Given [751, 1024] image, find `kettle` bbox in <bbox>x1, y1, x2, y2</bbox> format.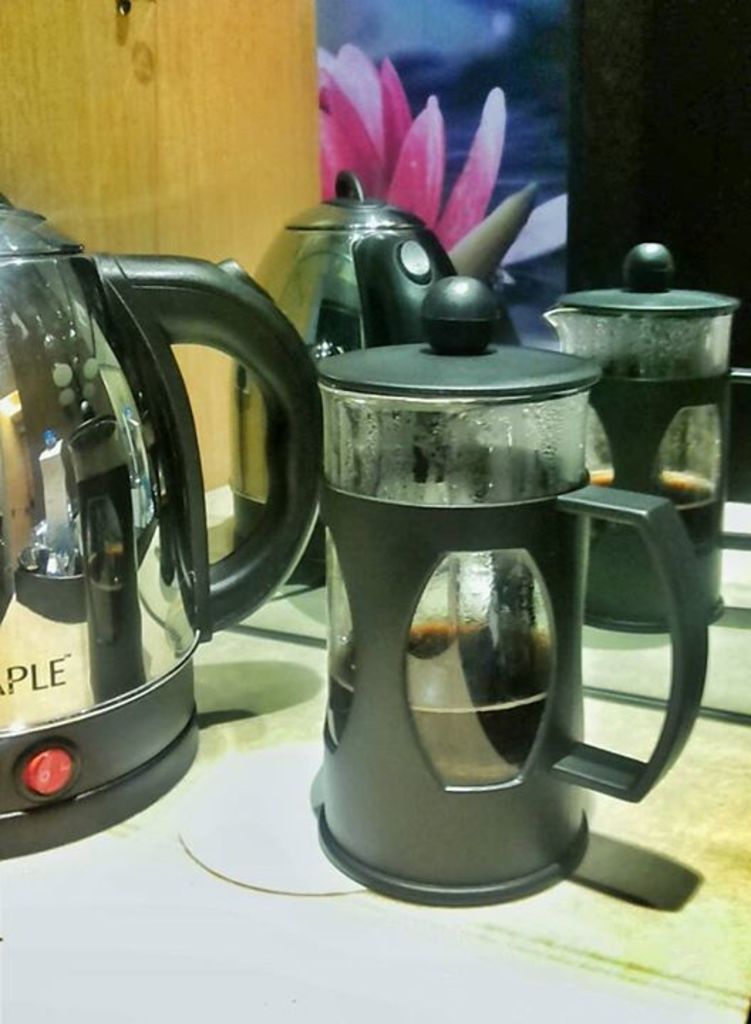
<bbox>0, 181, 327, 863</bbox>.
